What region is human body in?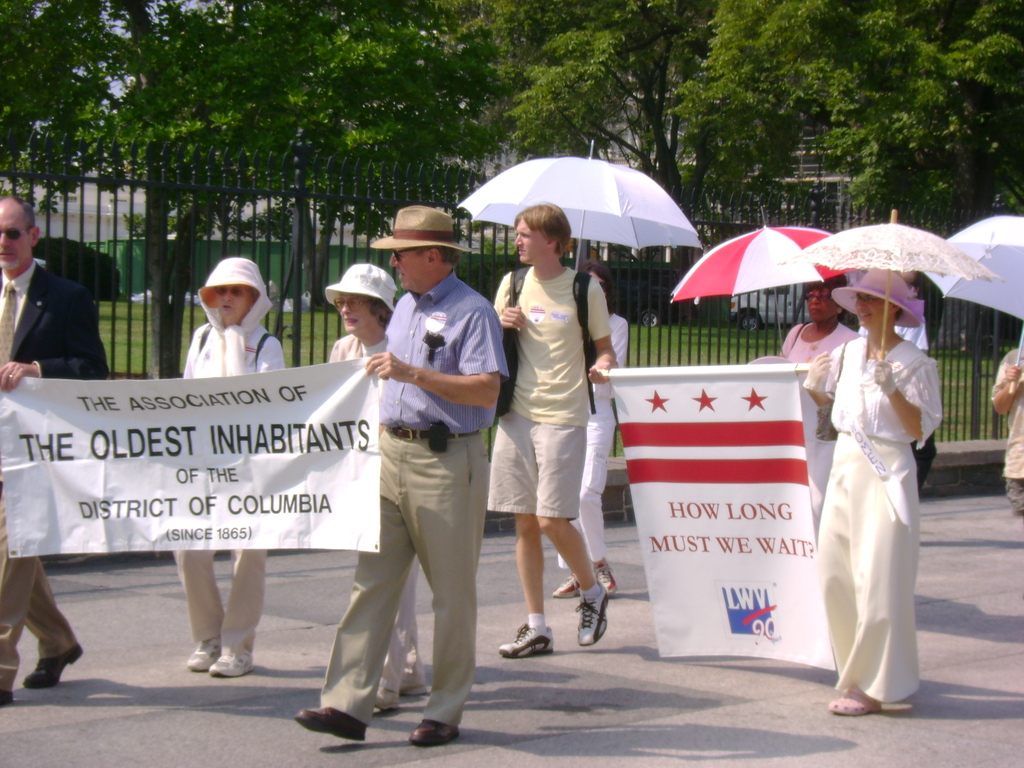
crop(324, 262, 427, 710).
